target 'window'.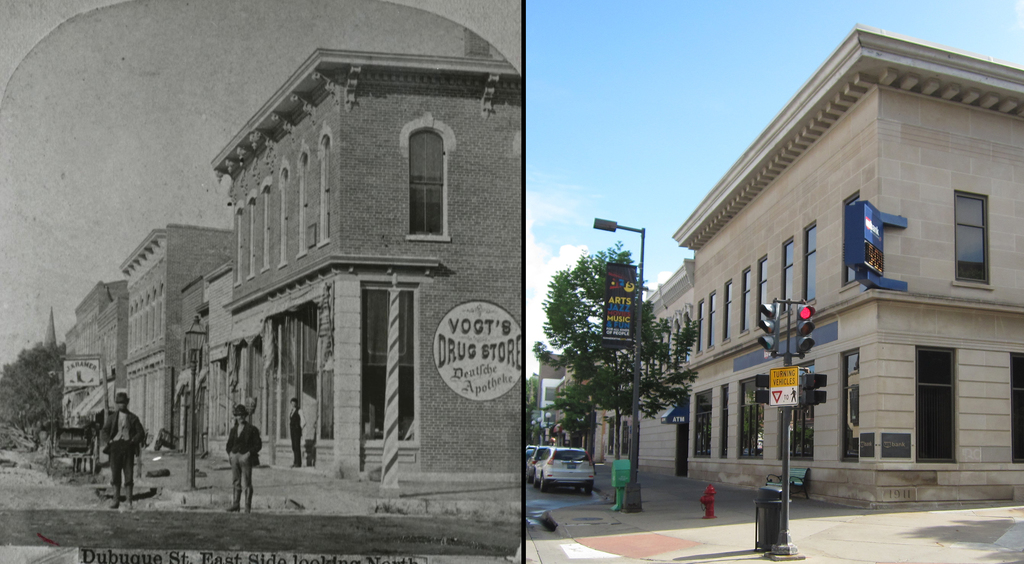
Target region: bbox=[693, 302, 703, 351].
